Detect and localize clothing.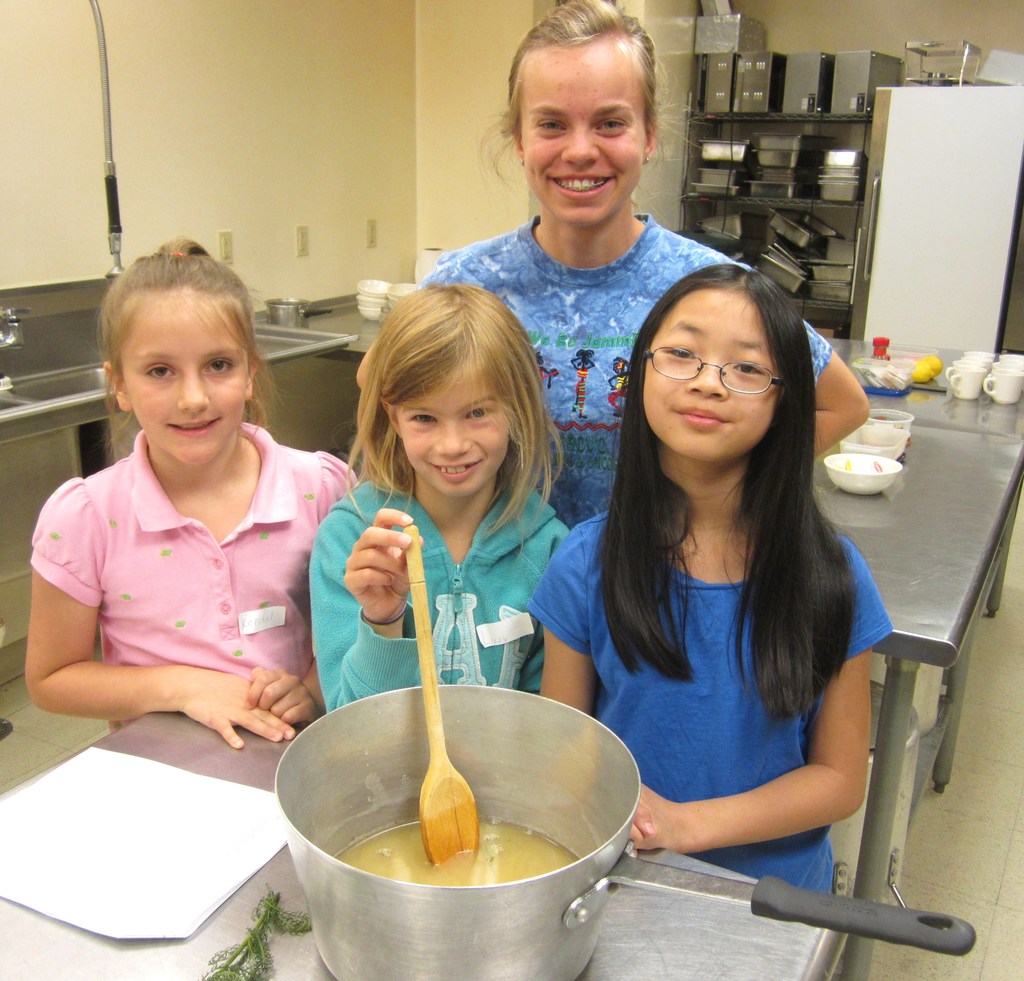
Localized at Rect(315, 419, 559, 714).
